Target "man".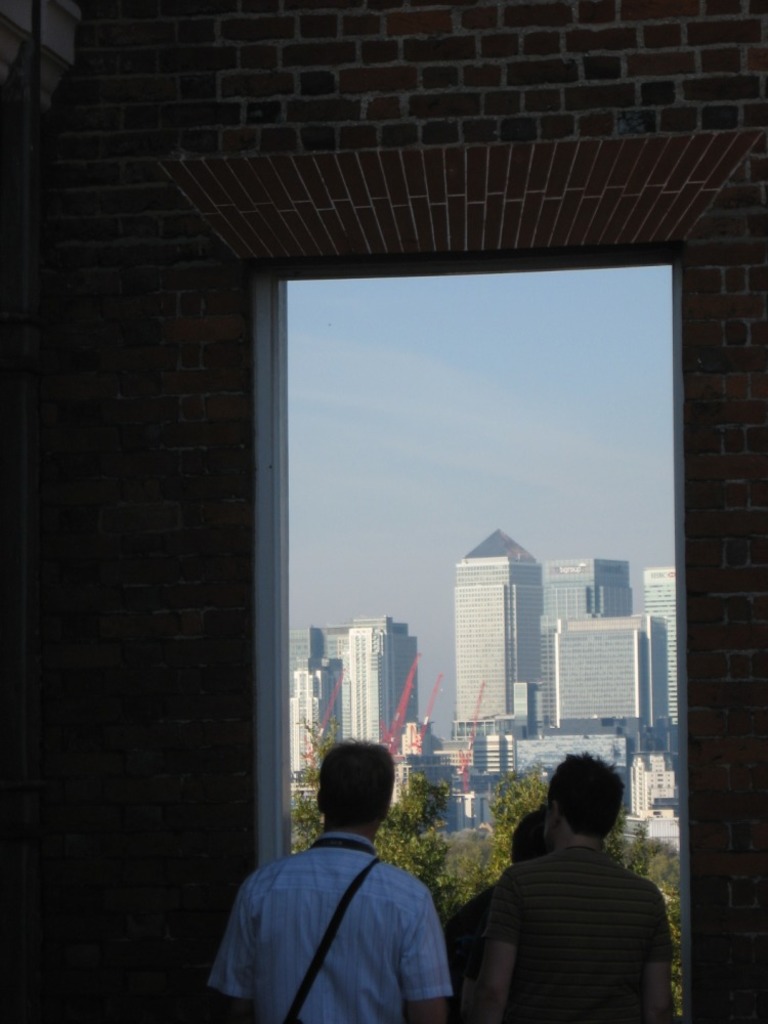
Target region: x1=212 y1=732 x2=485 y2=1023.
